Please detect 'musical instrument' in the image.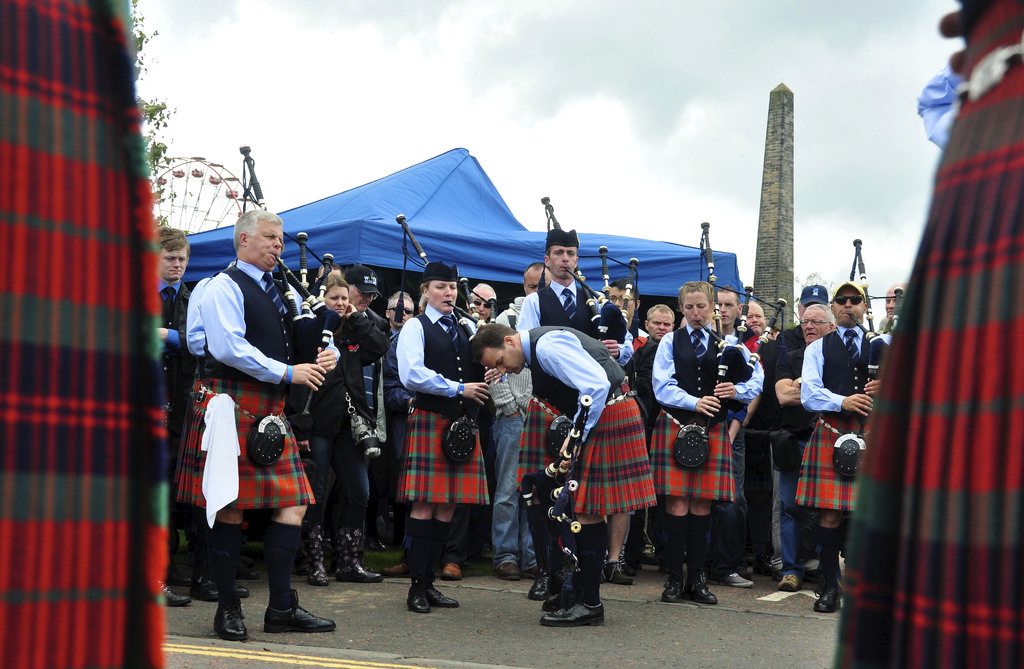
x1=310, y1=251, x2=377, y2=466.
